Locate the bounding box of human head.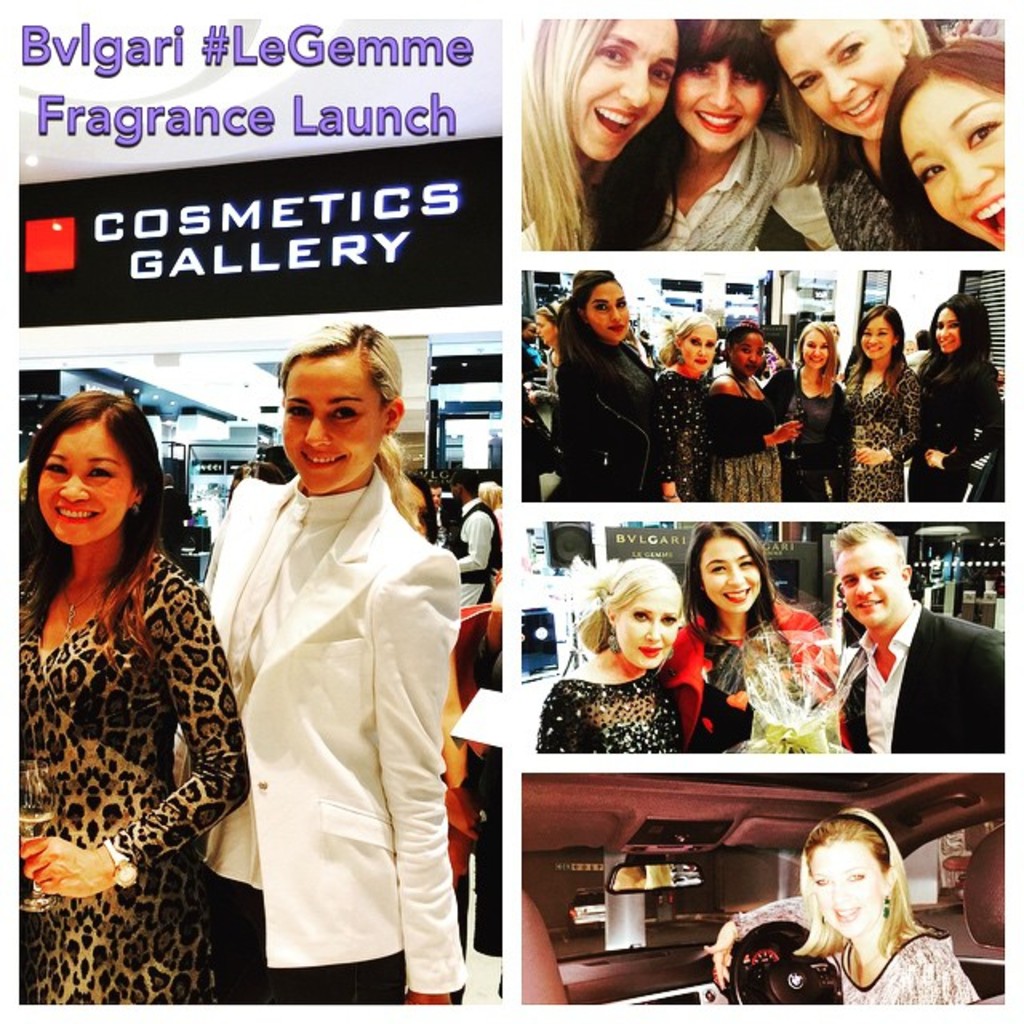
Bounding box: (x1=22, y1=389, x2=162, y2=549).
